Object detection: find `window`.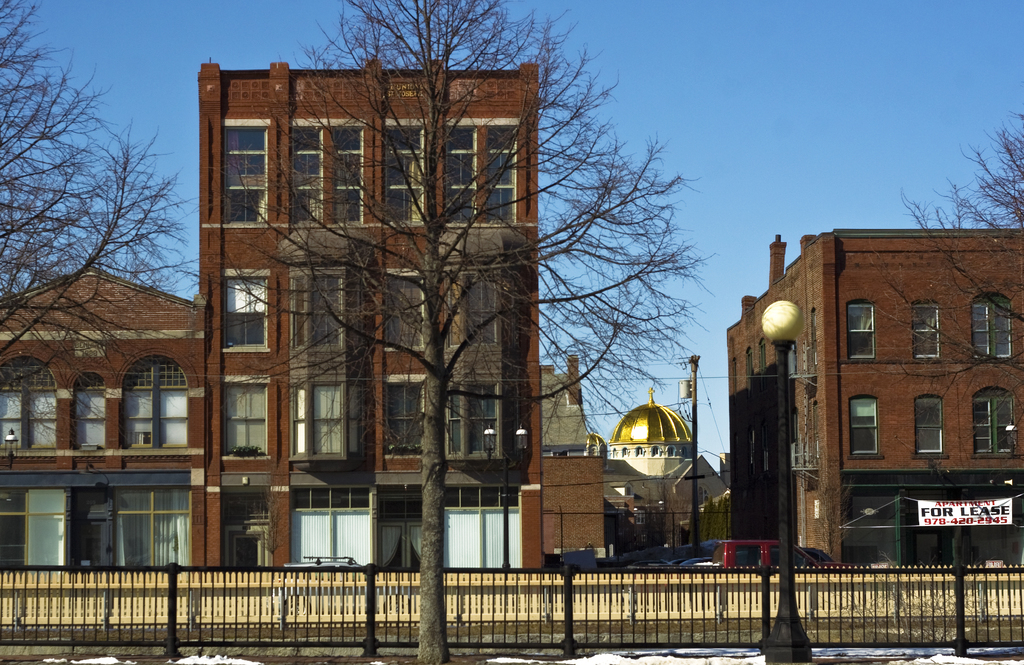
detection(328, 123, 359, 221).
